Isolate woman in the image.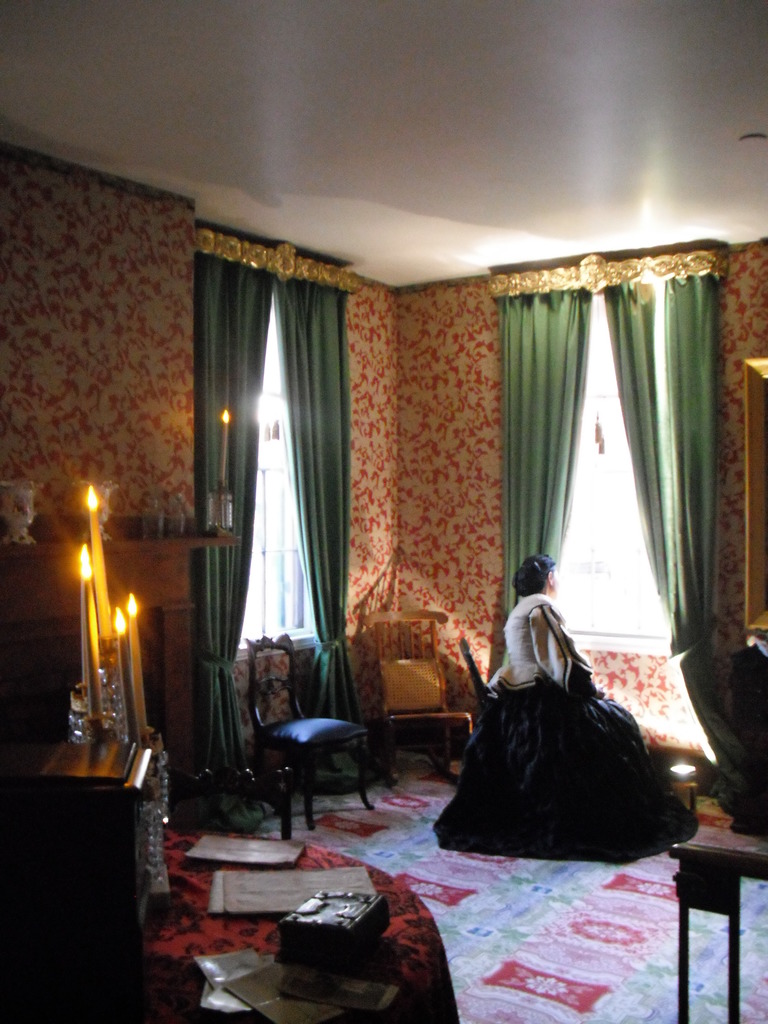
Isolated region: <region>429, 554, 701, 865</region>.
